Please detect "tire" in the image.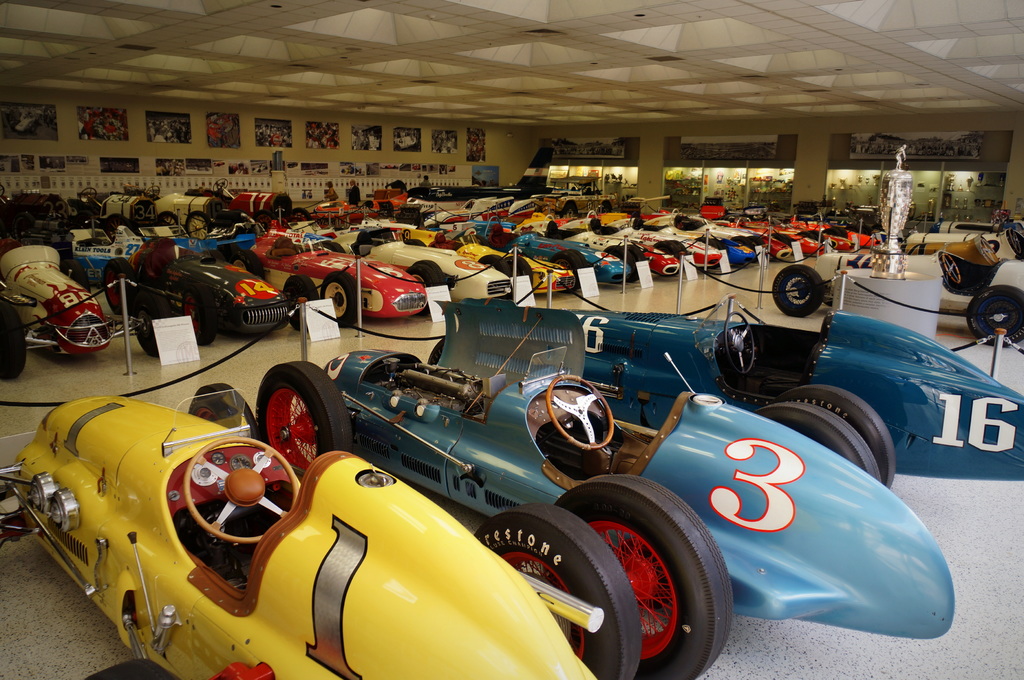
select_region(59, 259, 92, 294).
